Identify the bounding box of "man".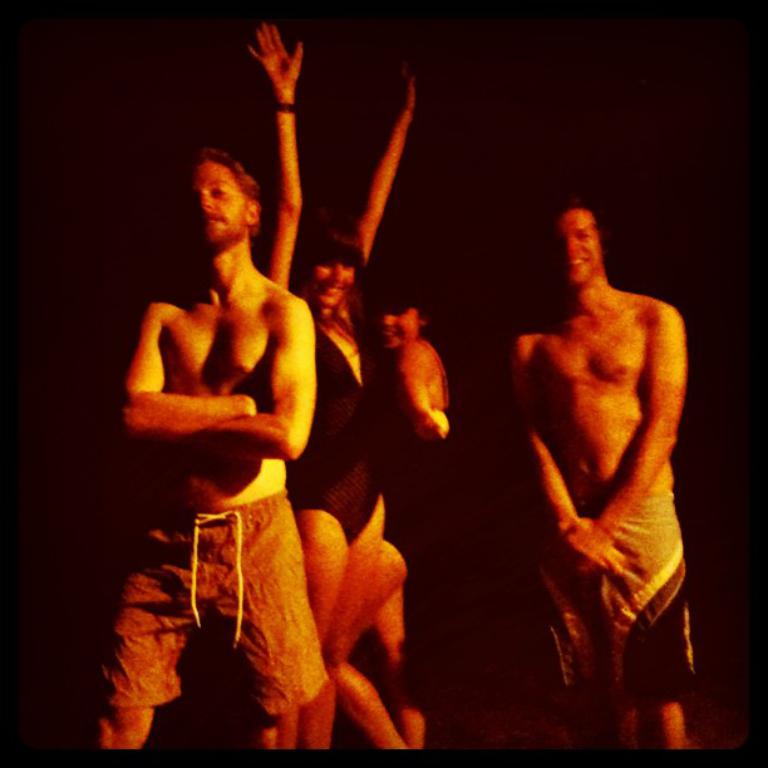
rect(481, 158, 714, 748).
